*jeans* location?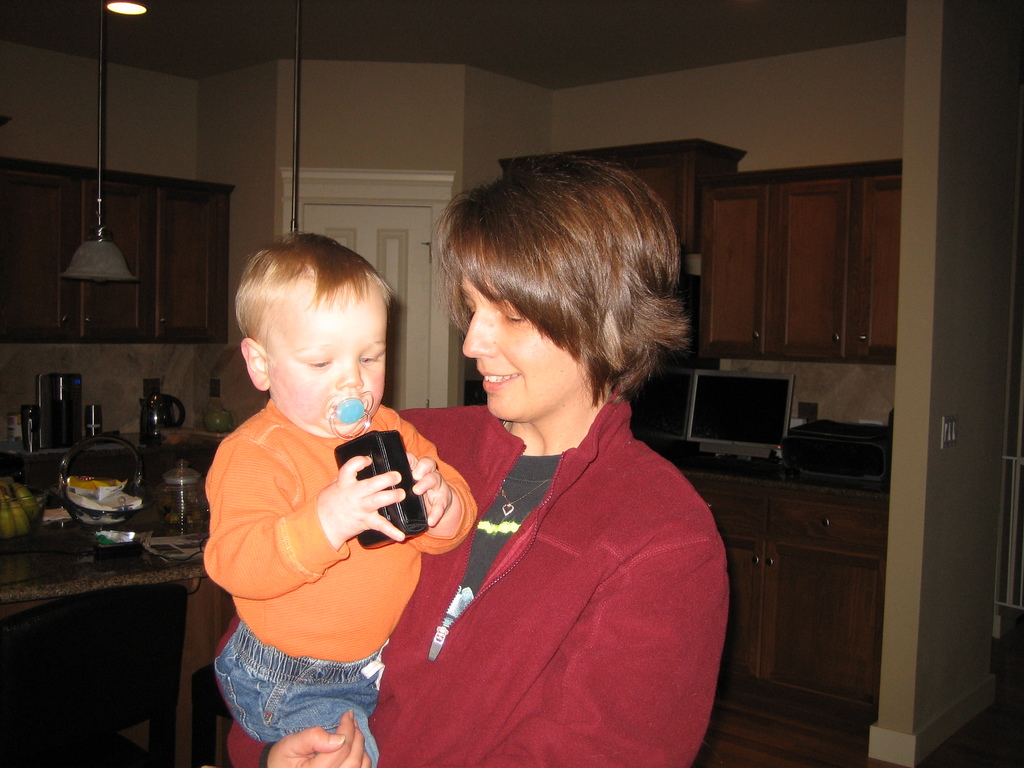
bbox=(204, 632, 413, 748)
